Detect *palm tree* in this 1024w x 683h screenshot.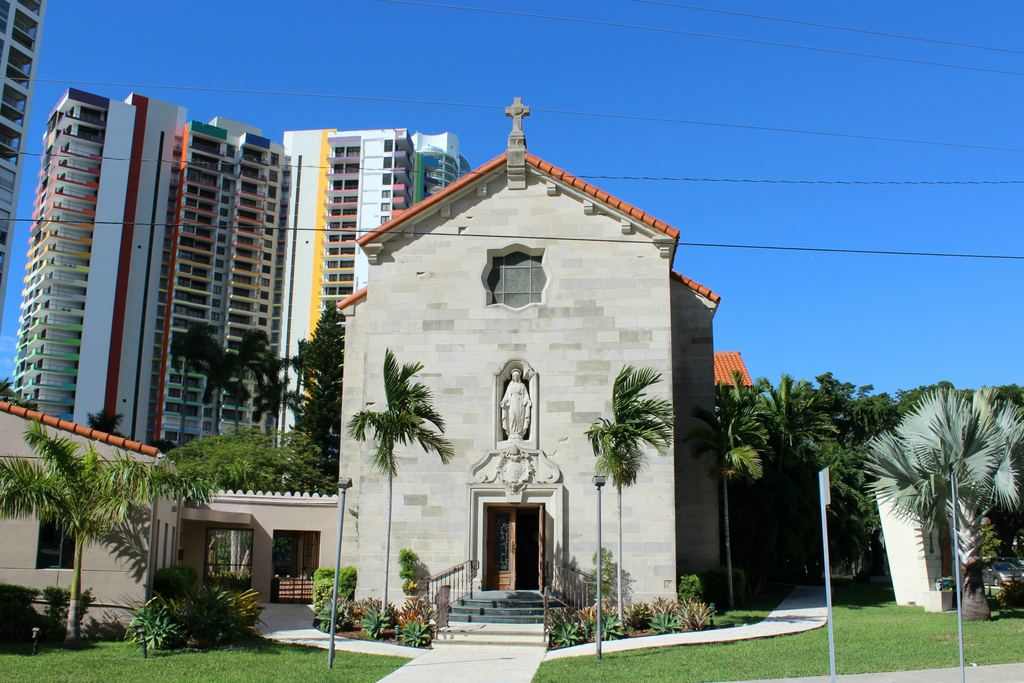
Detection: <region>685, 383, 747, 557</region>.
